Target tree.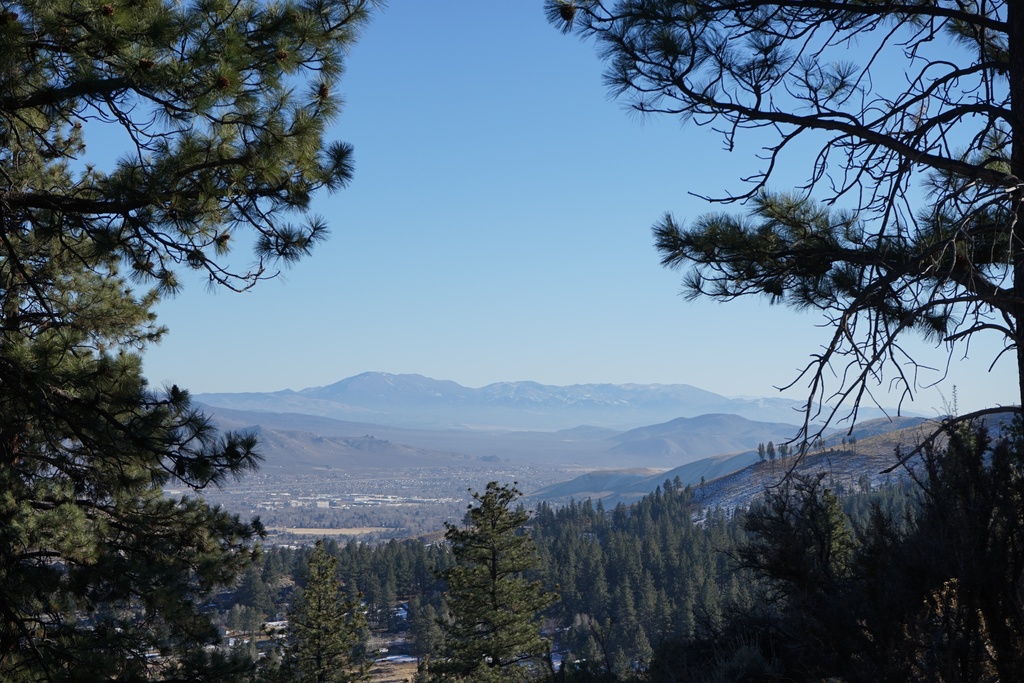
Target region: bbox=(271, 543, 305, 575).
